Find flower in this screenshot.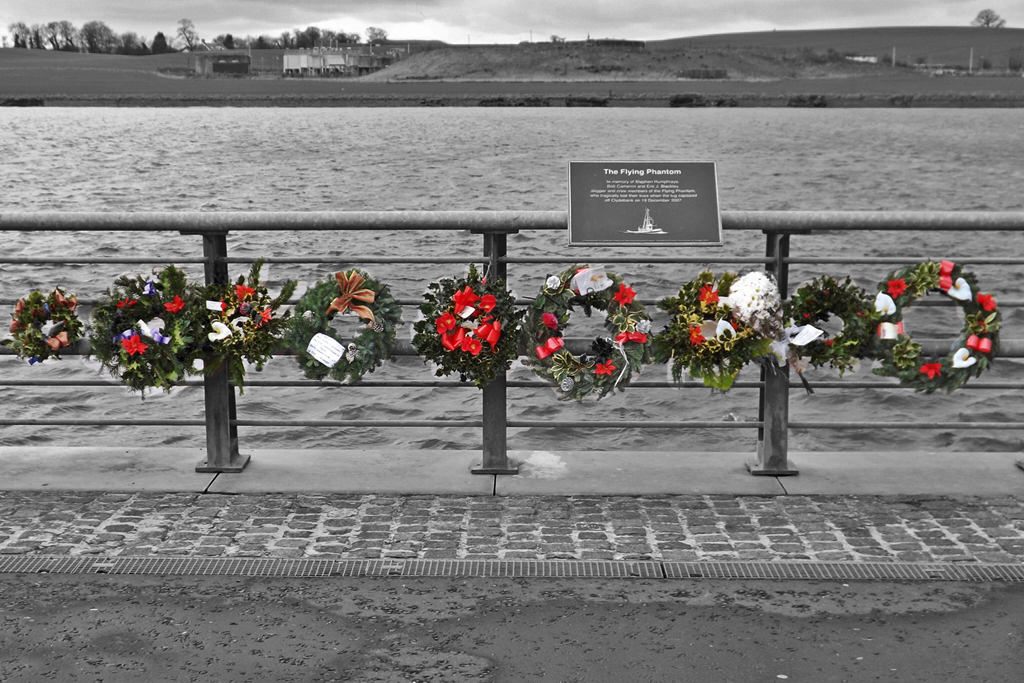
The bounding box for flower is detection(138, 315, 169, 342).
